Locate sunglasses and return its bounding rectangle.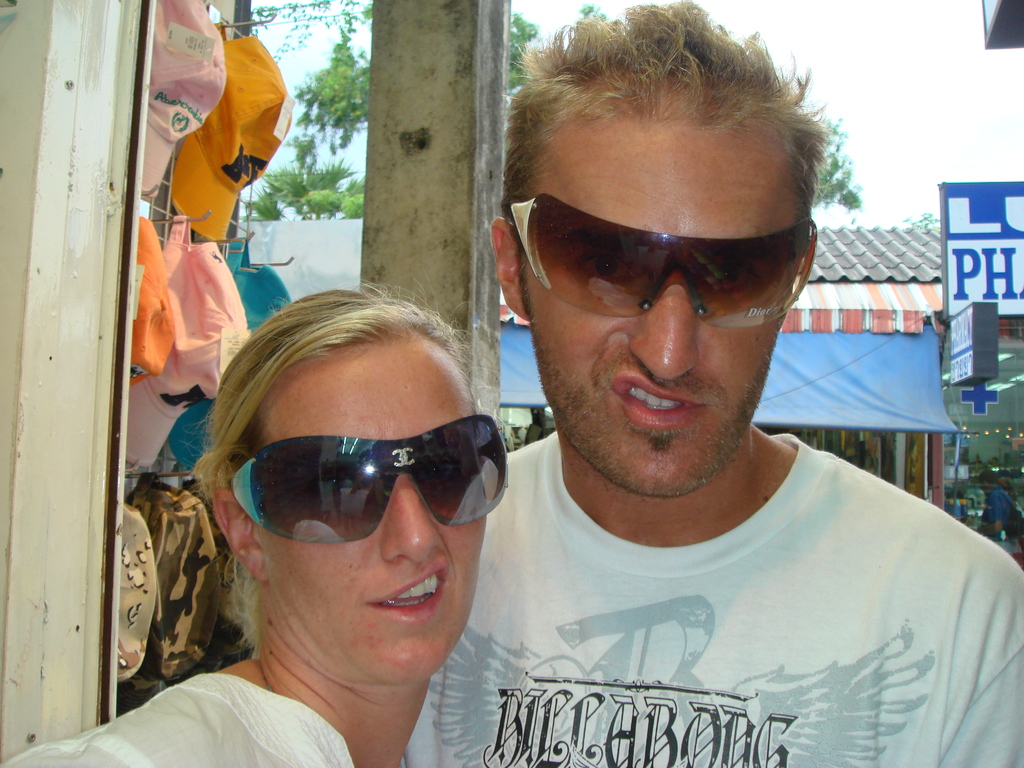
x1=510 y1=193 x2=822 y2=319.
